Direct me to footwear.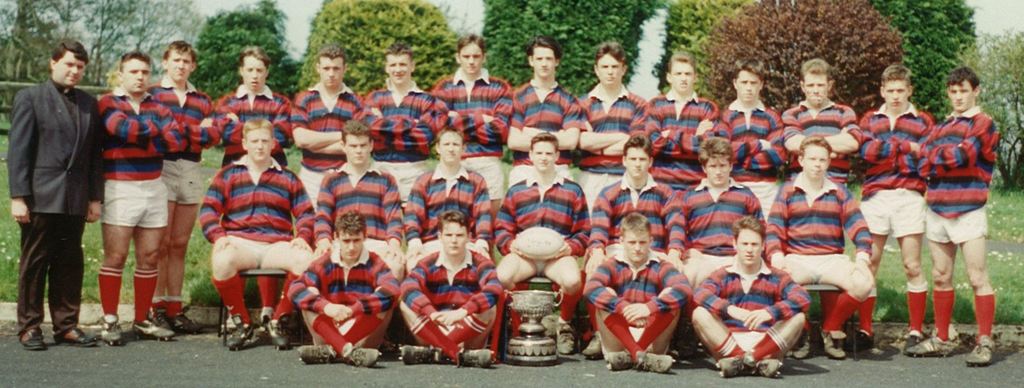
Direction: [x1=138, y1=315, x2=168, y2=336].
